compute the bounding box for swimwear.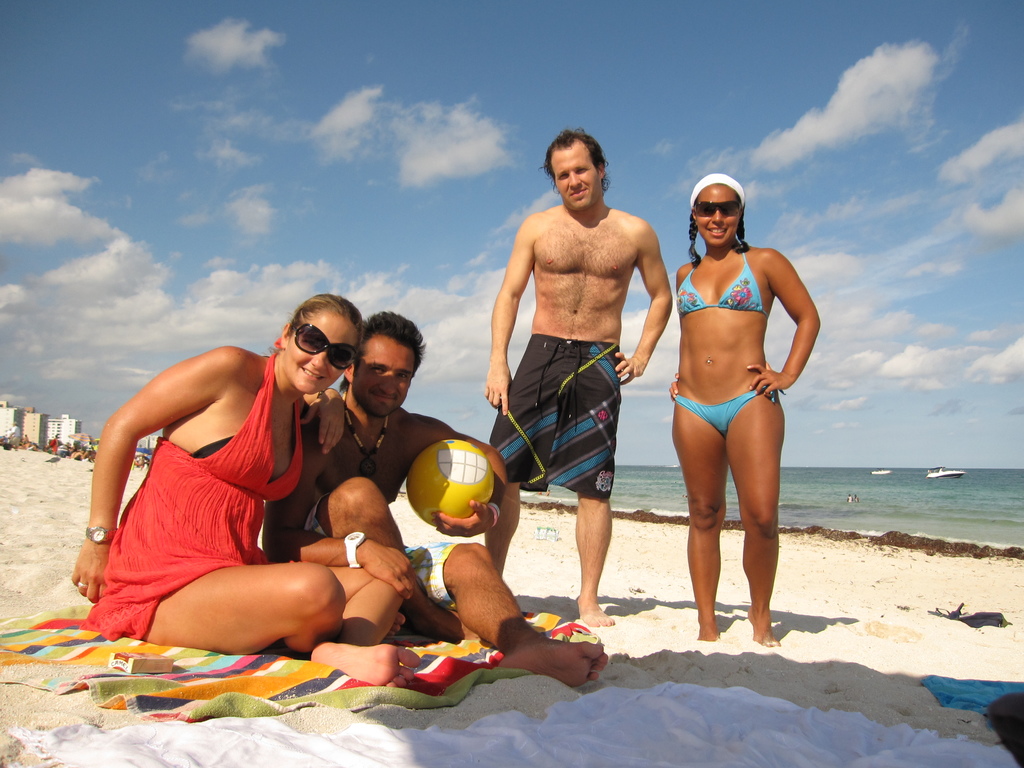
bbox=(666, 241, 769, 316).
